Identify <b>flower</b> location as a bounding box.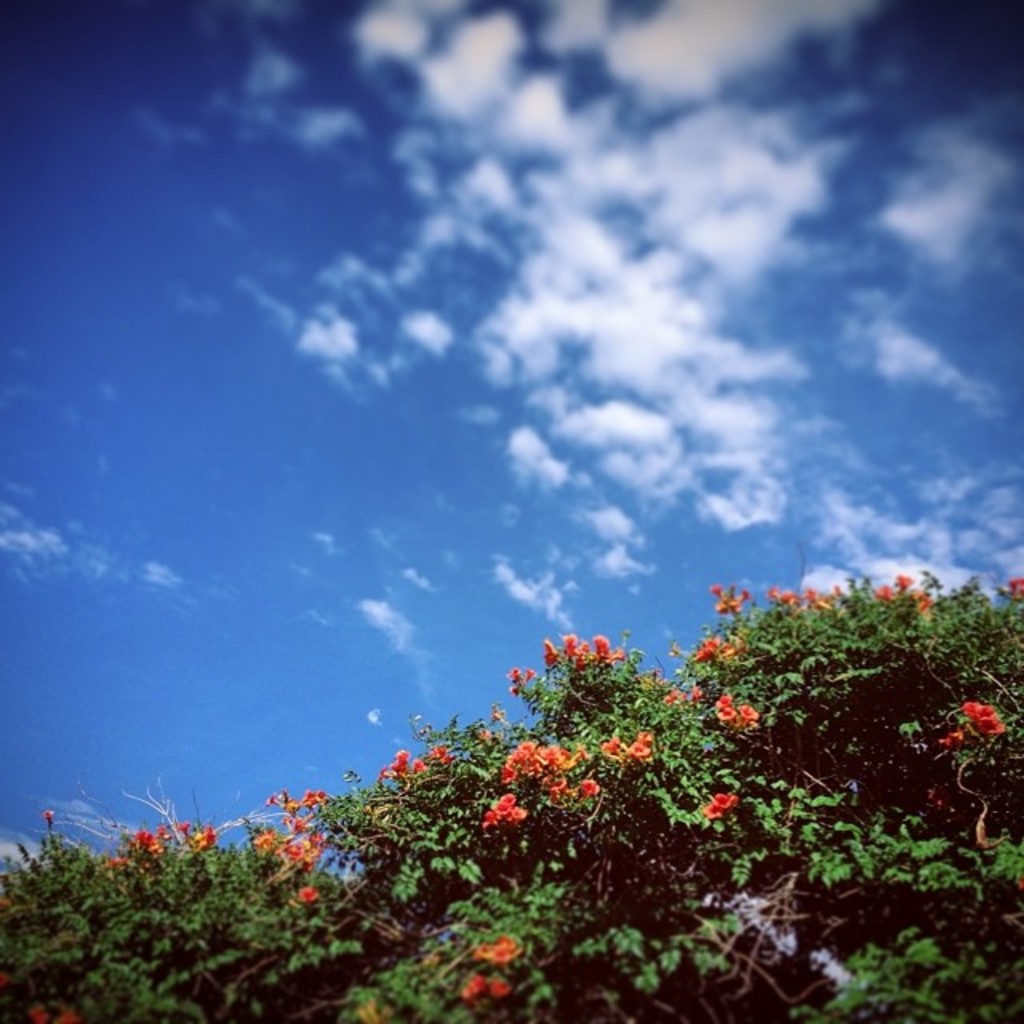
x1=485, y1=816, x2=498, y2=830.
